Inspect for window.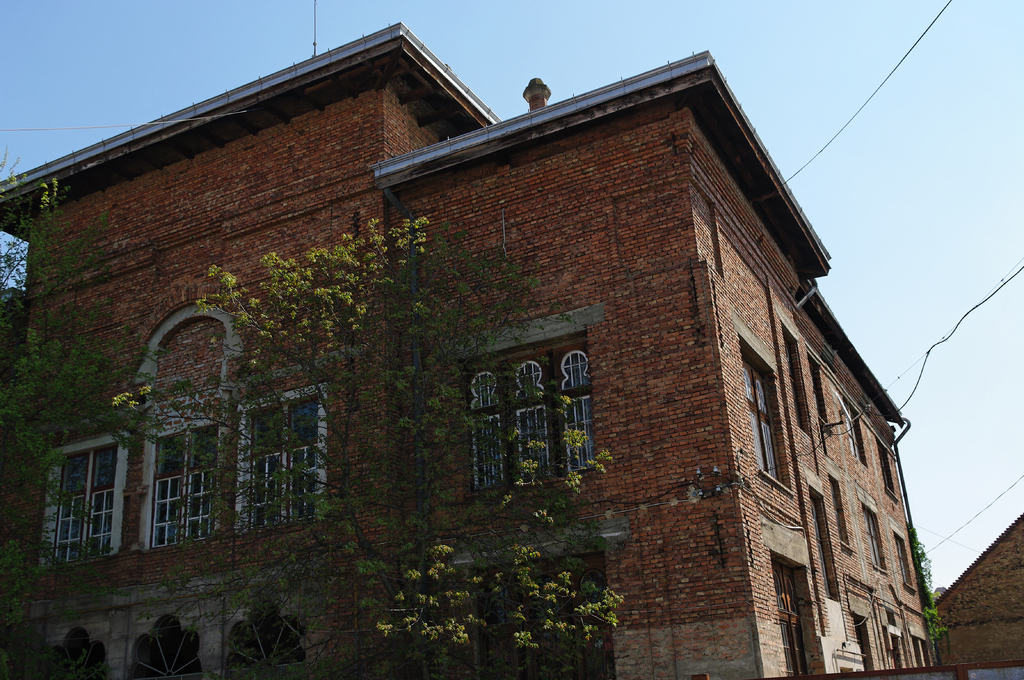
Inspection: 888, 530, 925, 594.
